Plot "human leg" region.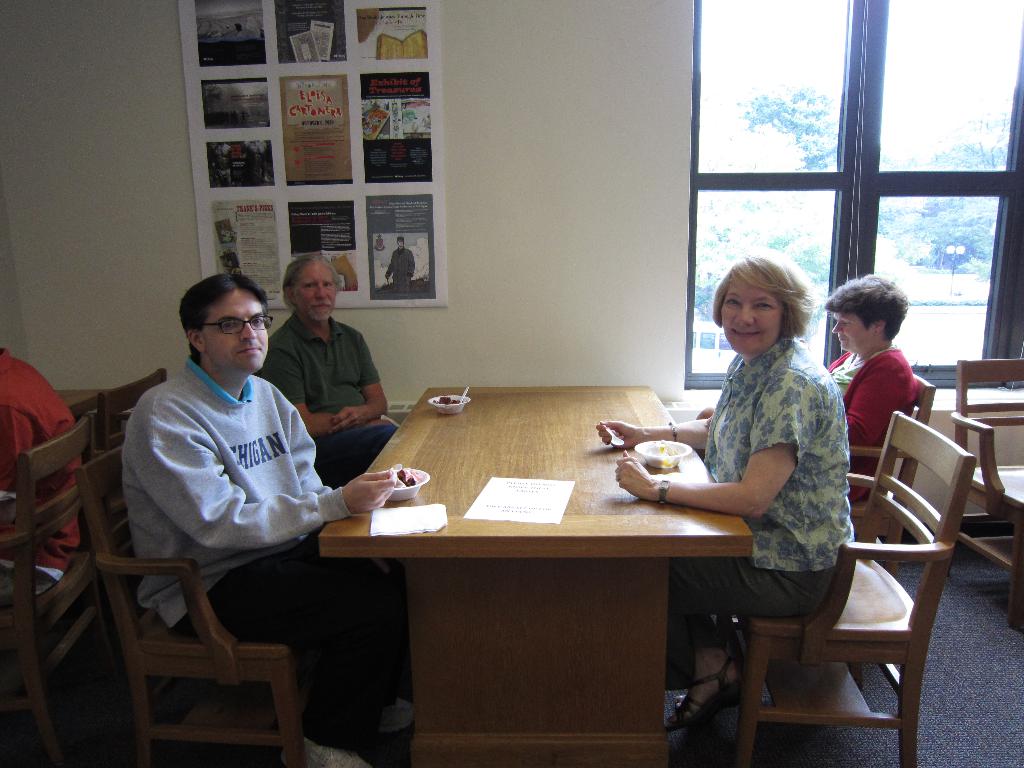
Plotted at region(662, 554, 781, 730).
